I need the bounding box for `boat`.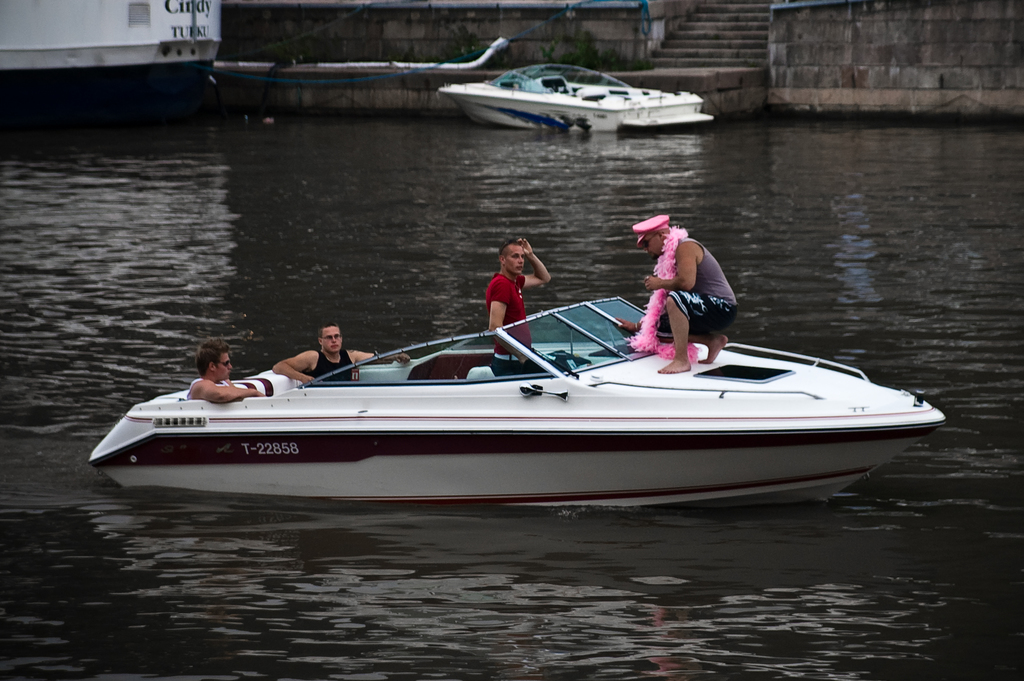
Here it is: x1=440 y1=61 x2=717 y2=134.
